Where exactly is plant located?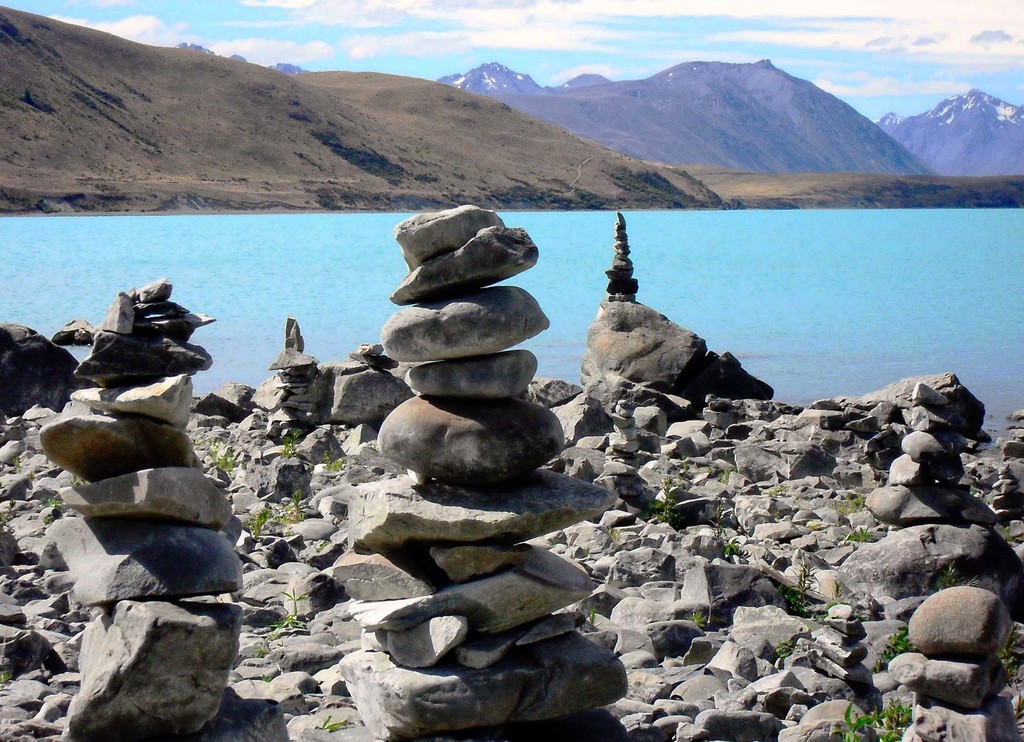
Its bounding box is [845, 700, 913, 741].
